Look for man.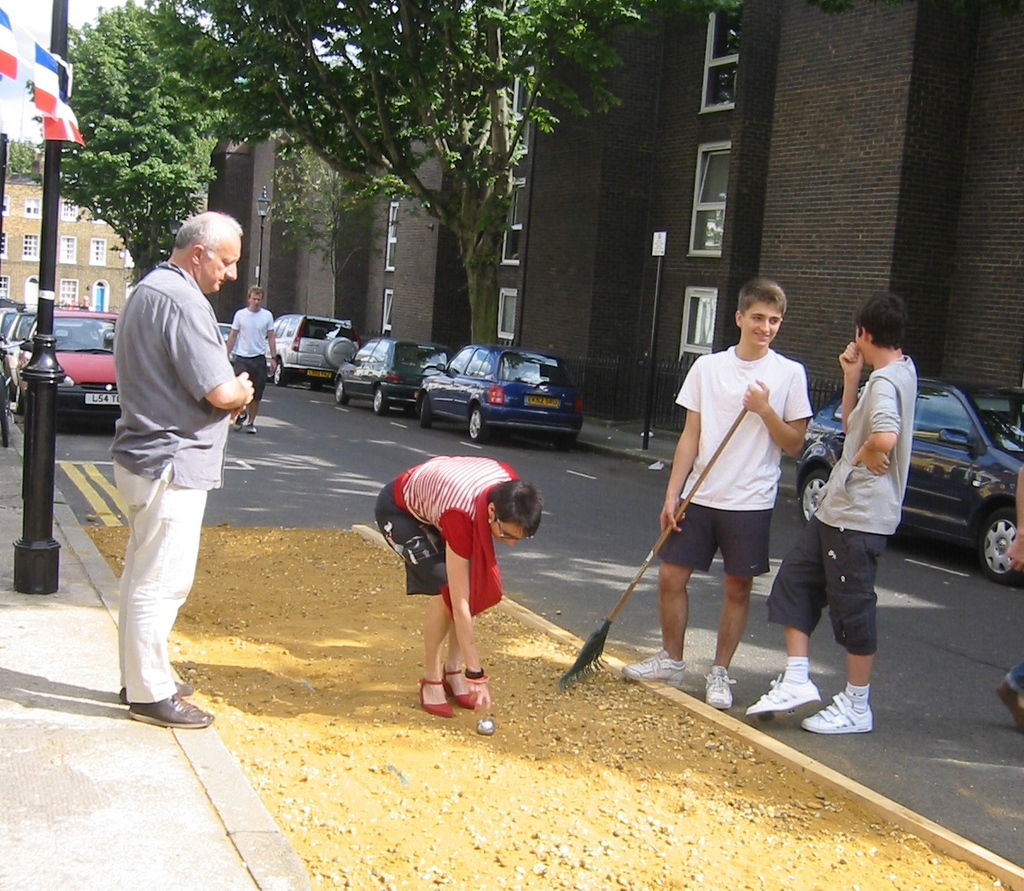
Found: bbox(618, 276, 811, 711).
